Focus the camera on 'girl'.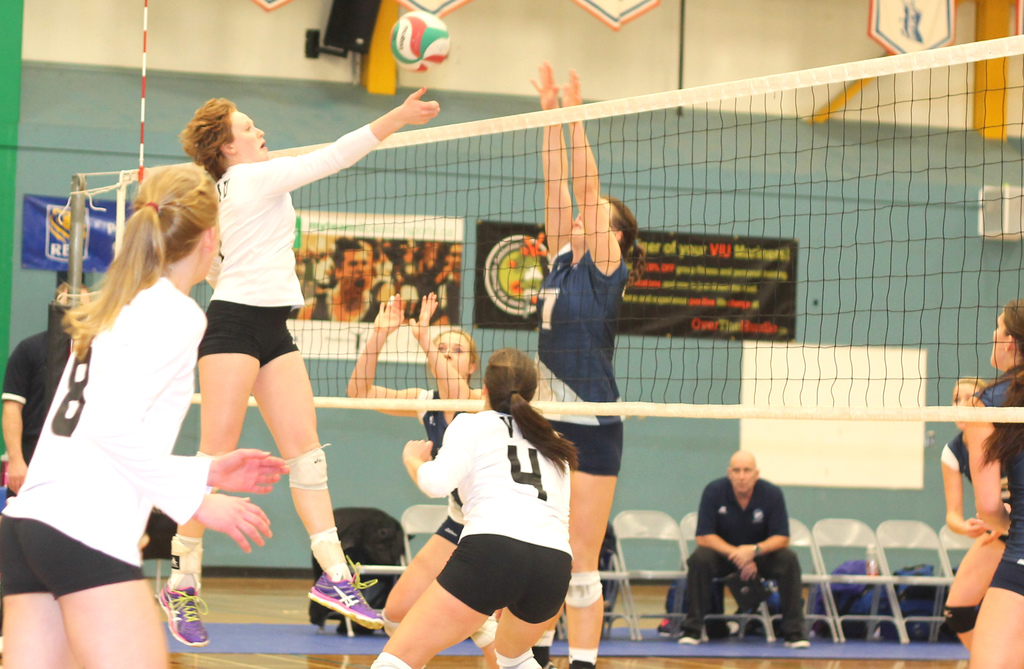
Focus region: locate(154, 102, 436, 646).
